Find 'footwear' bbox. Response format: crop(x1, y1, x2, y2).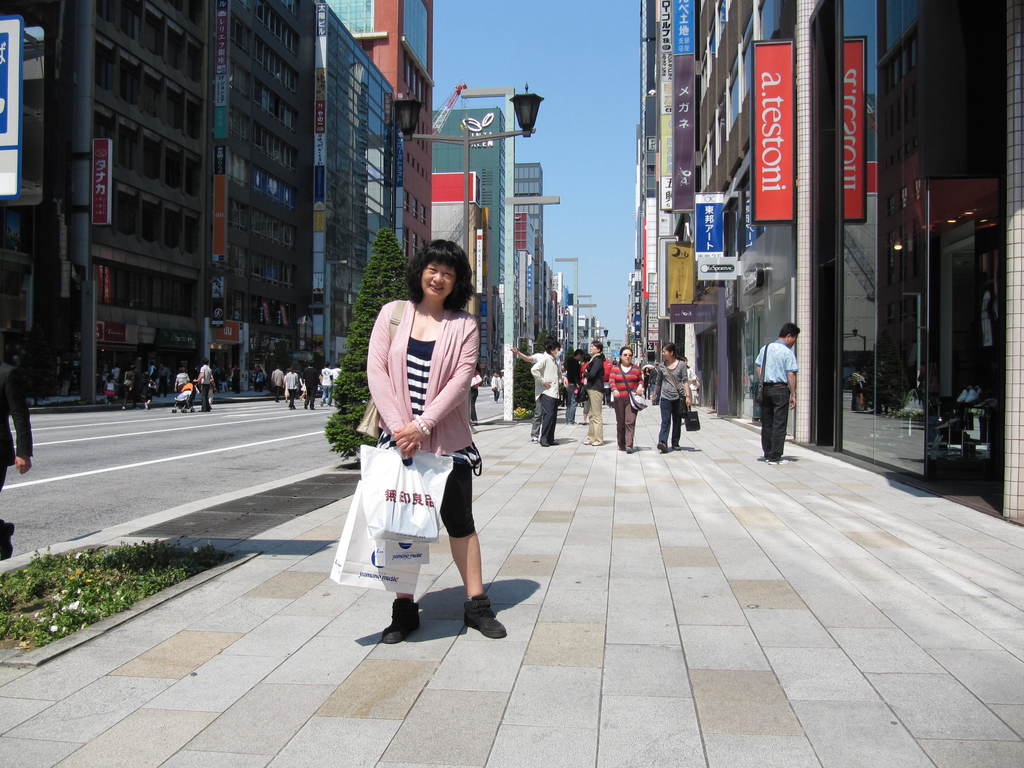
crop(384, 596, 422, 645).
